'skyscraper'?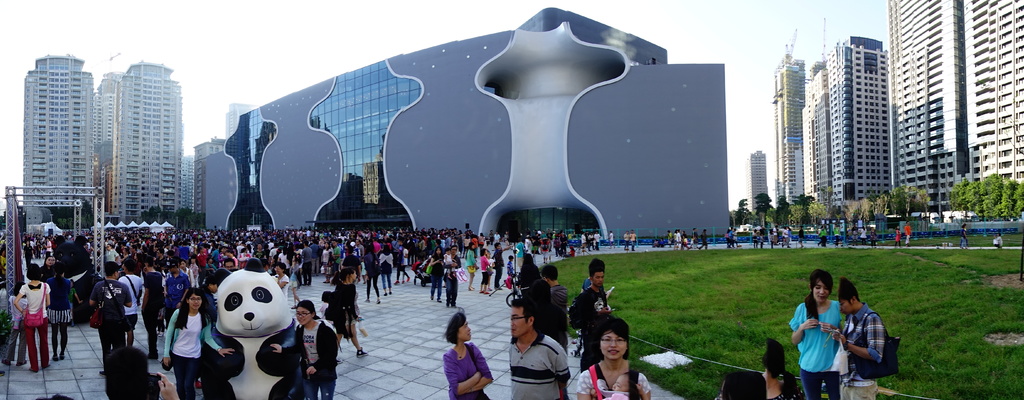
<region>14, 37, 106, 242</region>
